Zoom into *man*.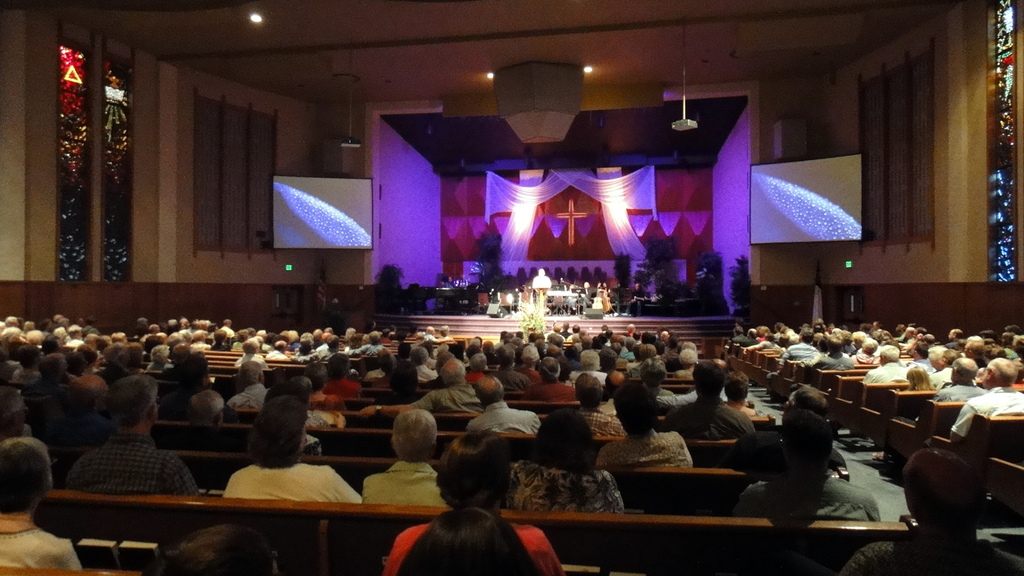
Zoom target: bbox(927, 333, 956, 392).
